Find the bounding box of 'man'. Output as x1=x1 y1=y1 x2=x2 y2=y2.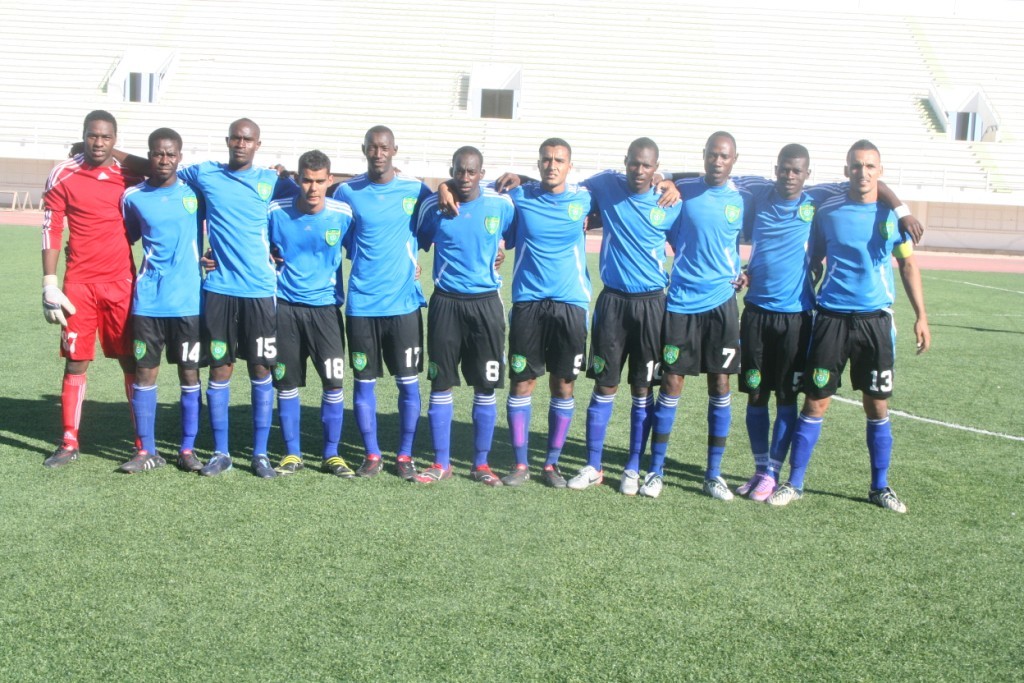
x1=194 y1=151 x2=424 y2=473.
